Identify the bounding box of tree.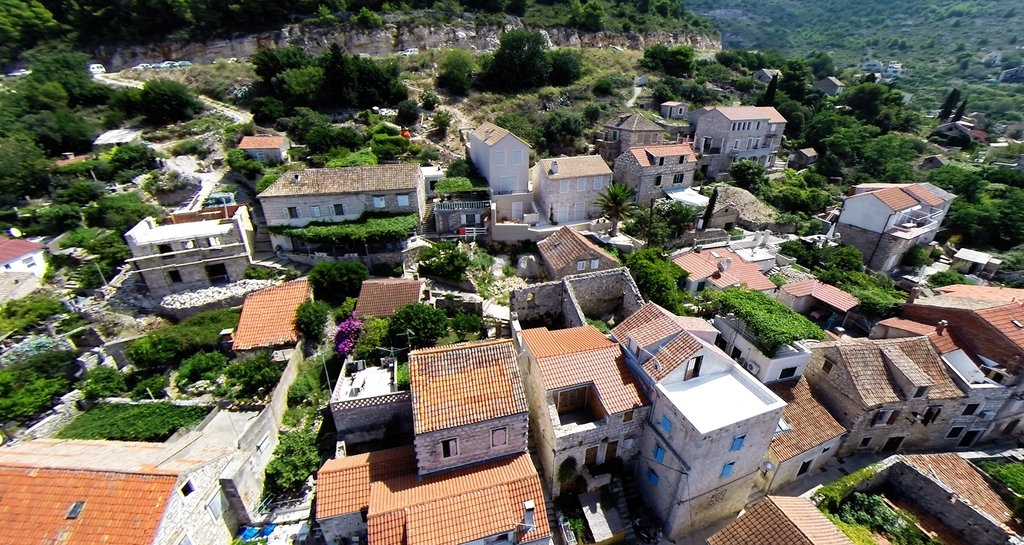
(x1=952, y1=96, x2=967, y2=128).
